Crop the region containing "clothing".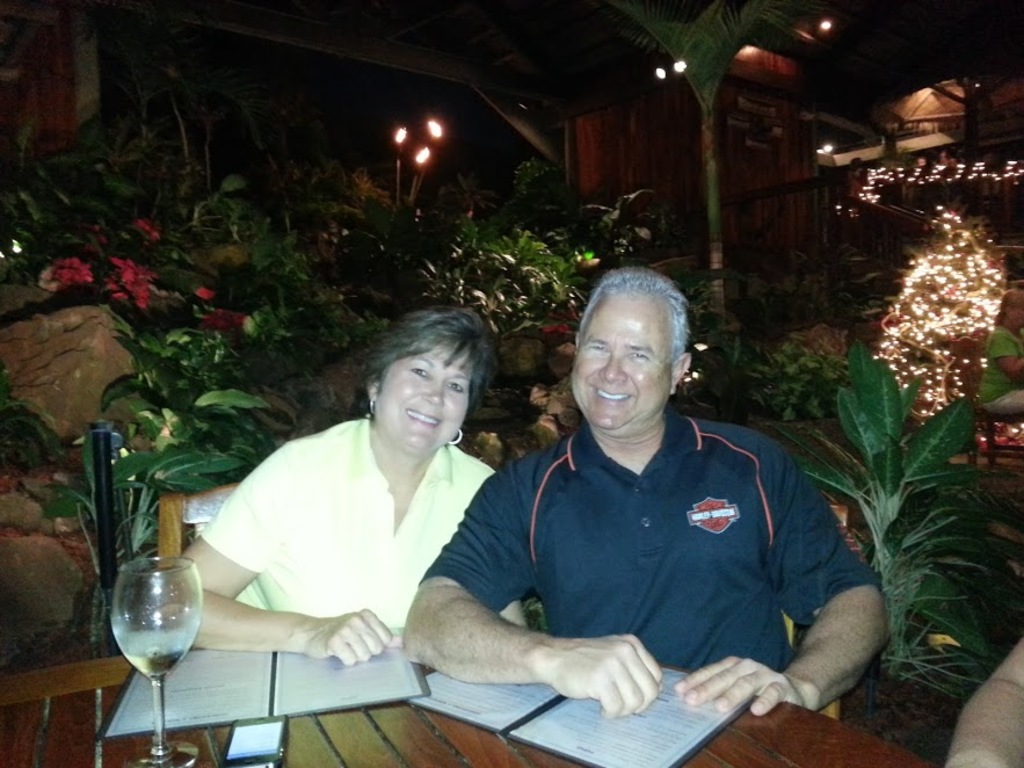
Crop region: [980,325,1023,419].
